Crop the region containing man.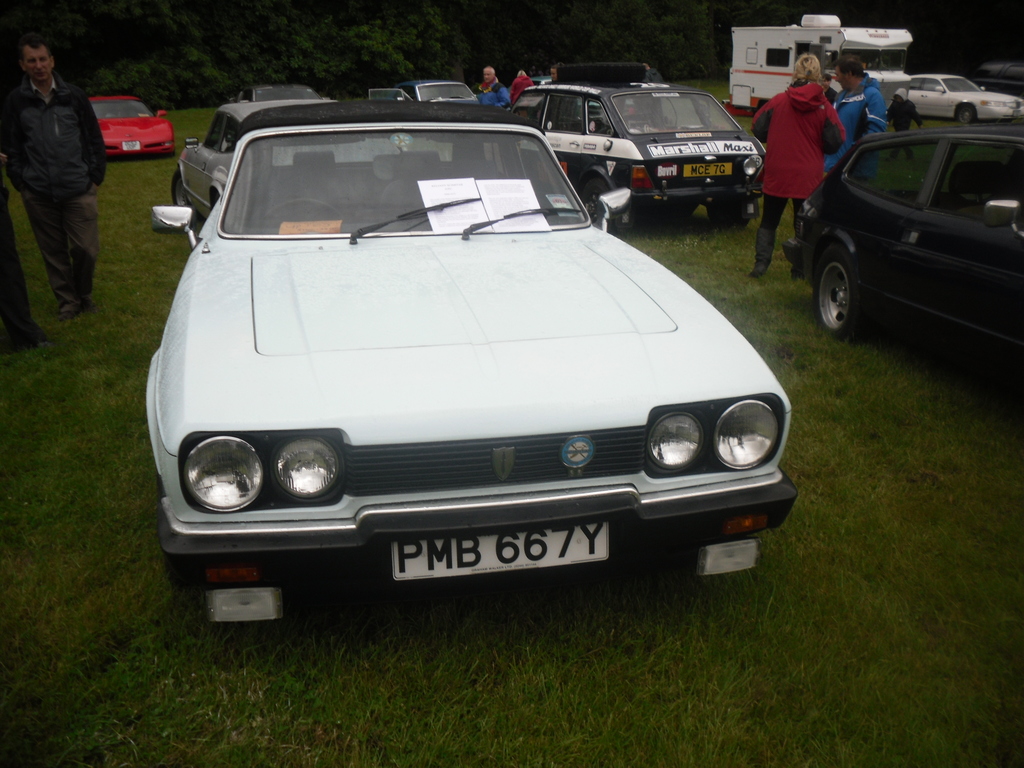
Crop region: 824,61,890,182.
